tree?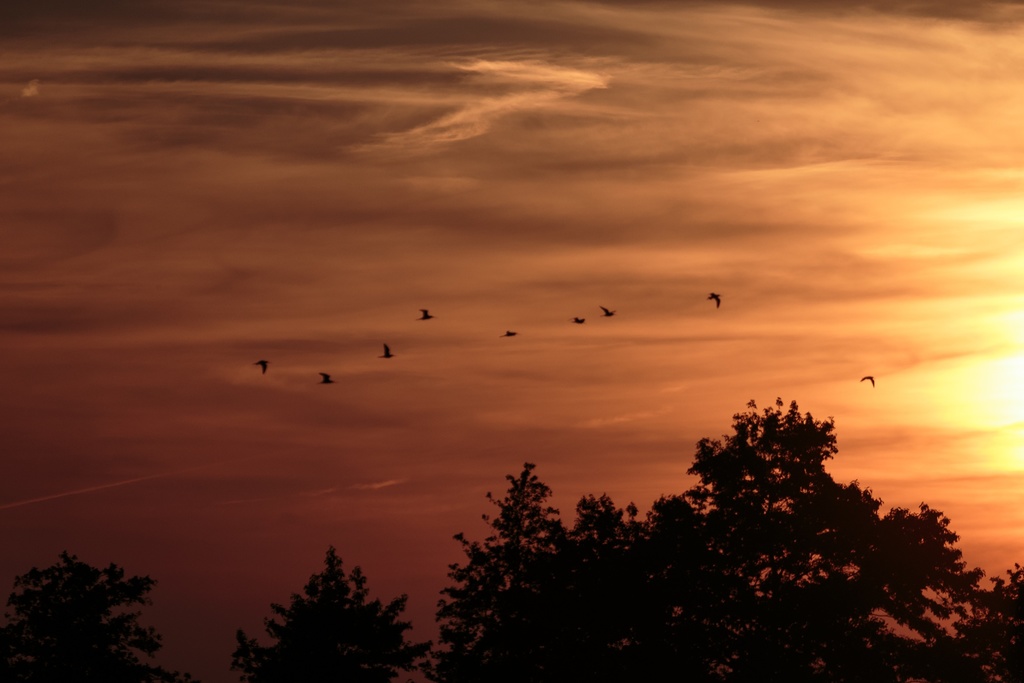
bbox=[229, 549, 440, 682]
